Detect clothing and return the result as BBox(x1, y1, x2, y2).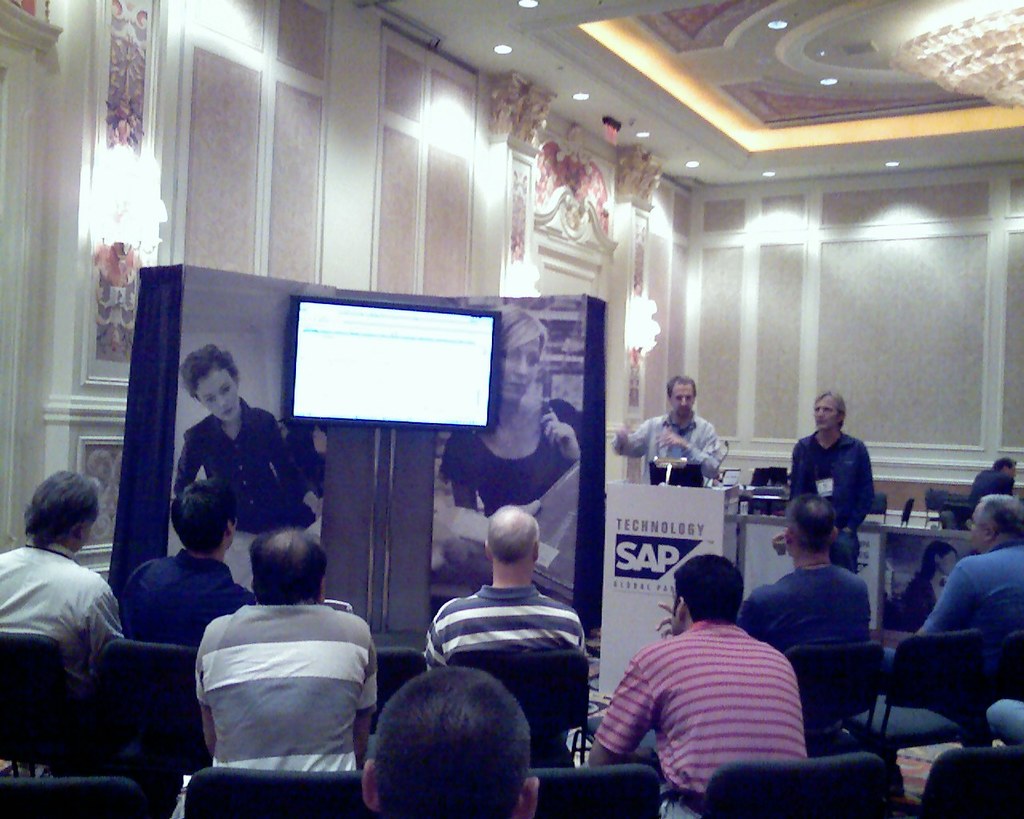
BBox(172, 392, 320, 538).
